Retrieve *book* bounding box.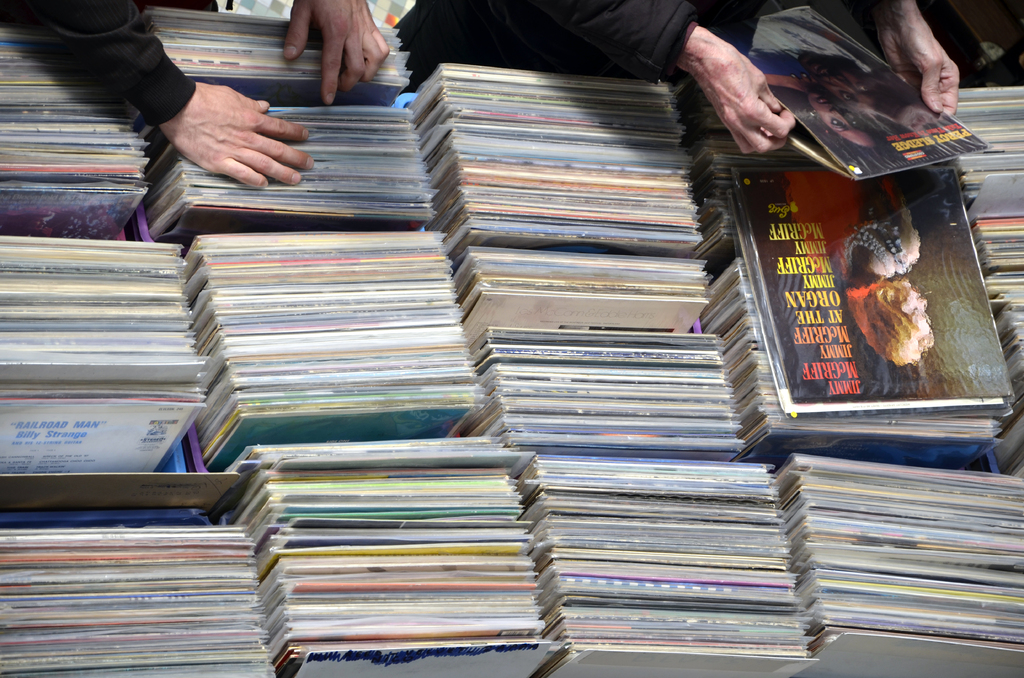
Bounding box: <box>787,1,990,185</box>.
